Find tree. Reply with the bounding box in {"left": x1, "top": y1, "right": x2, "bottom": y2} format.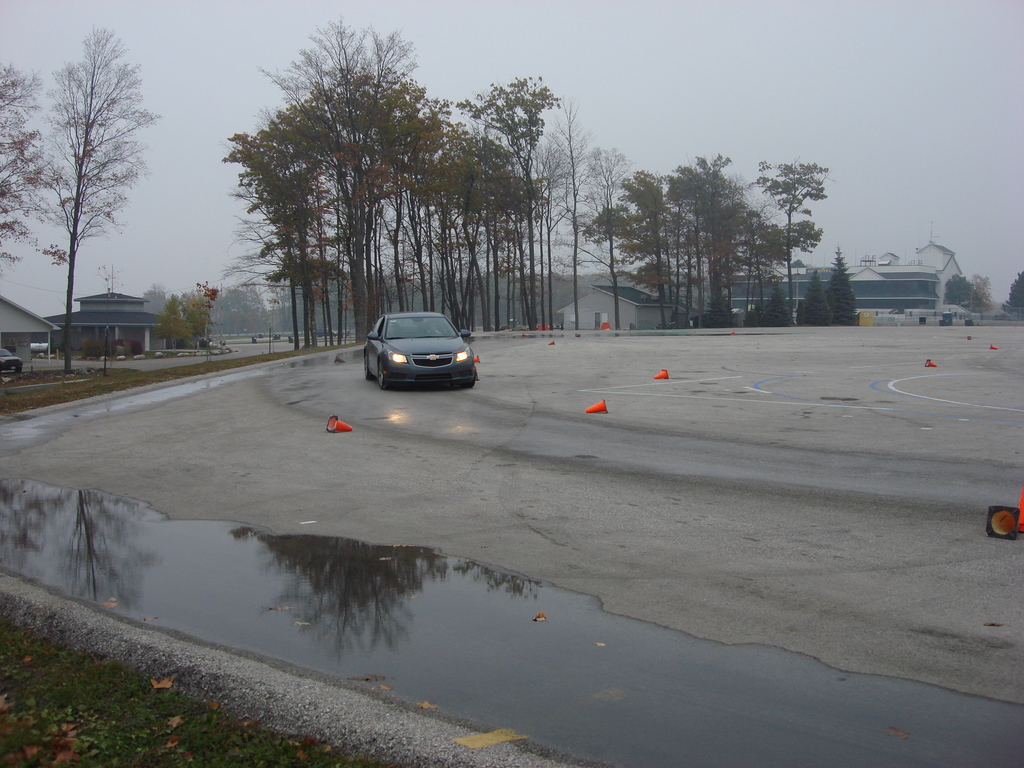
{"left": 0, "top": 56, "right": 67, "bottom": 283}.
